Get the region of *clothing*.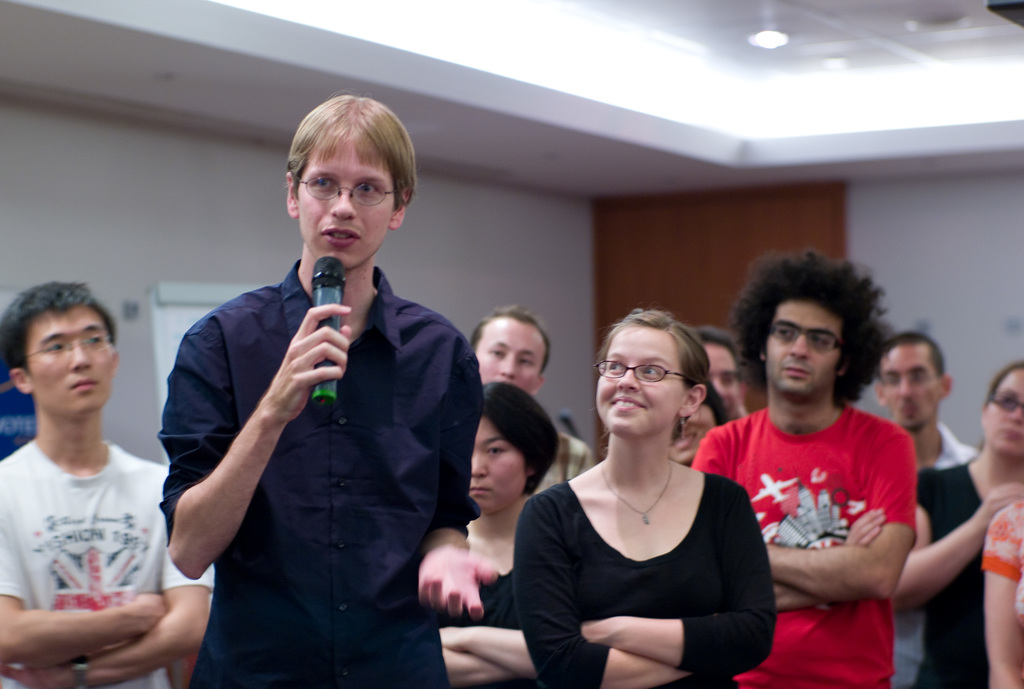
bbox=[512, 485, 777, 688].
